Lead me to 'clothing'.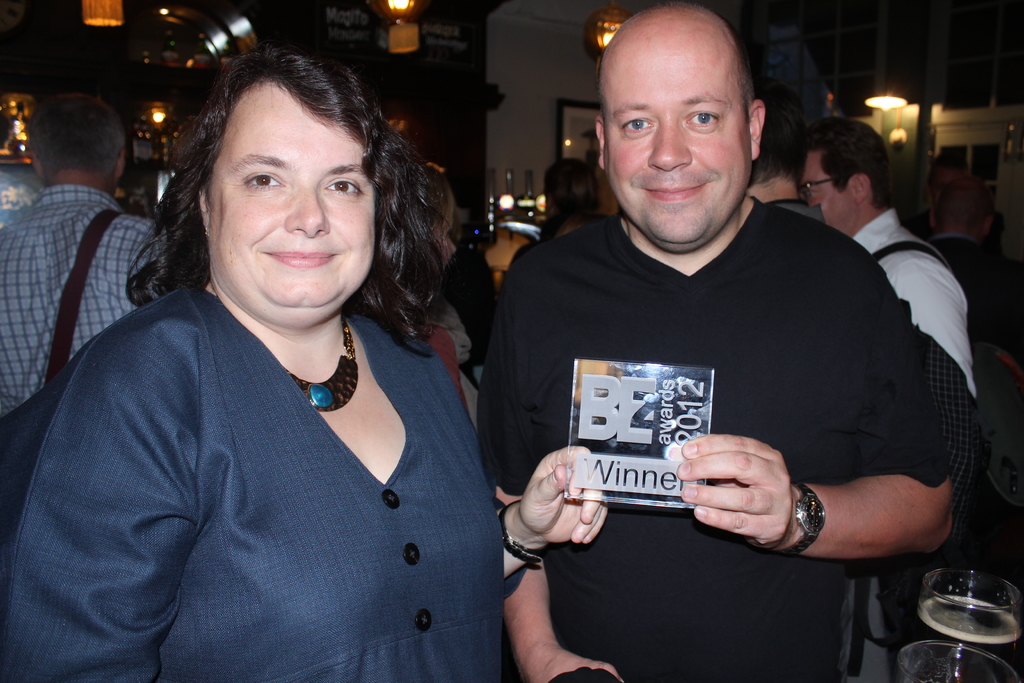
Lead to {"left": 474, "top": 194, "right": 947, "bottom": 682}.
